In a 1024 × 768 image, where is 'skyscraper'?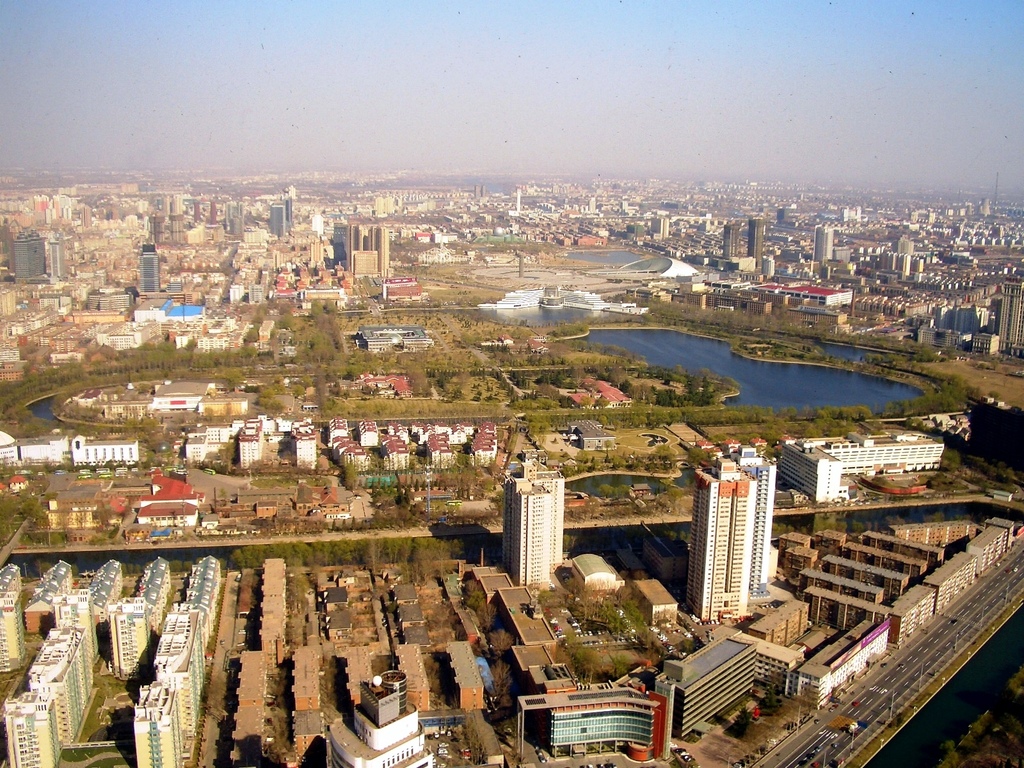
<bbox>150, 614, 202, 740</bbox>.
